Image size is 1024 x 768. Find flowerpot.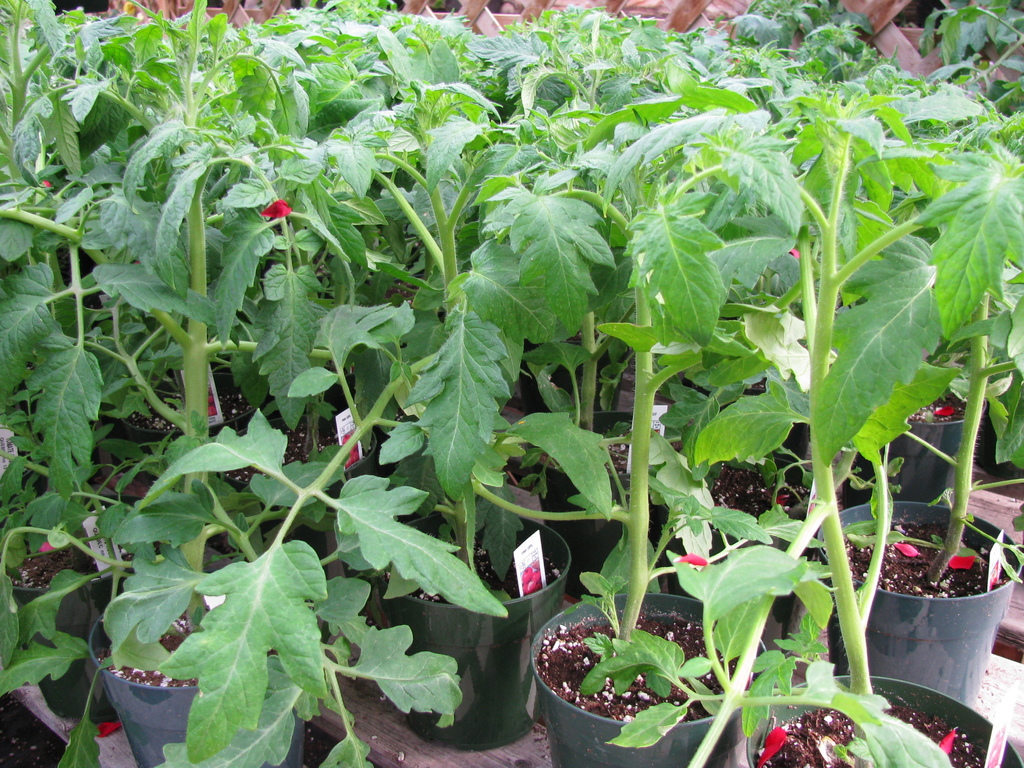
detection(858, 387, 984, 506).
